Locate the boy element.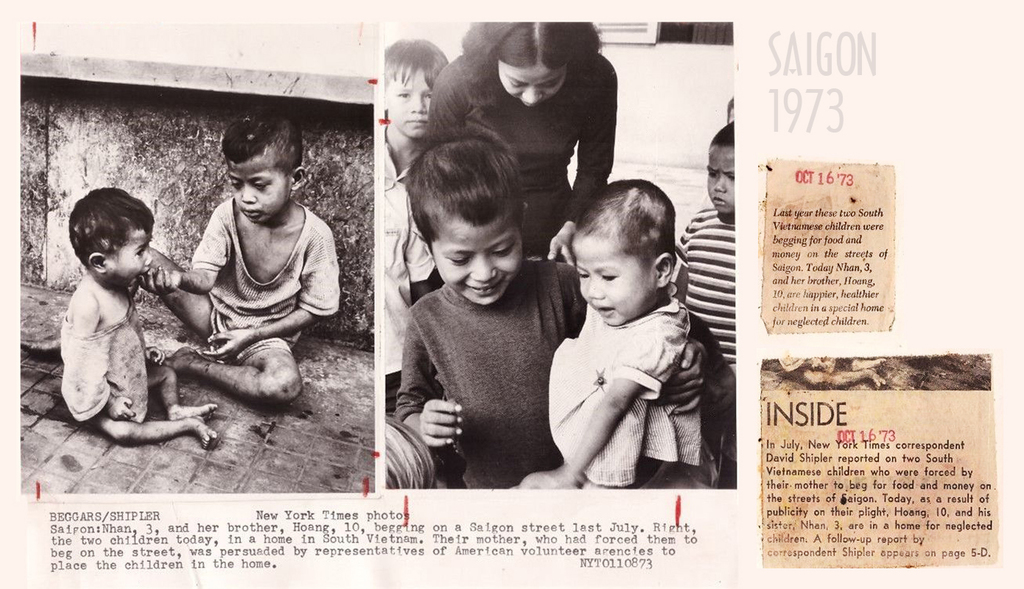
Element bbox: box=[372, 29, 463, 420].
